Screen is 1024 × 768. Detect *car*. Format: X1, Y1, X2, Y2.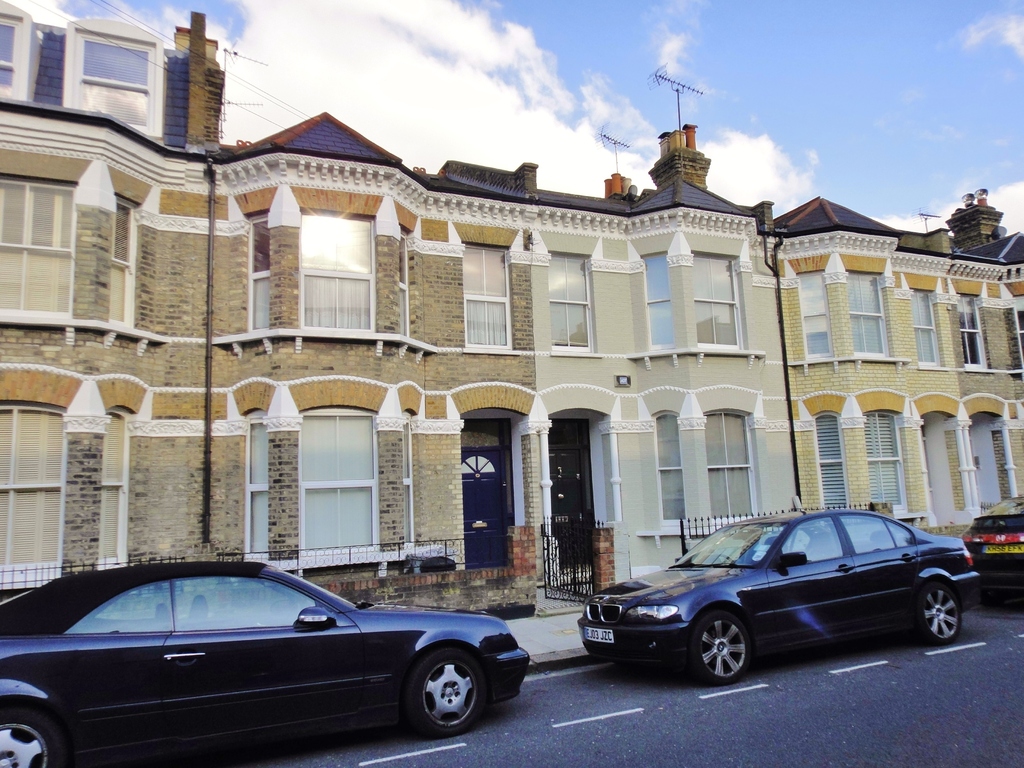
575, 507, 983, 687.
